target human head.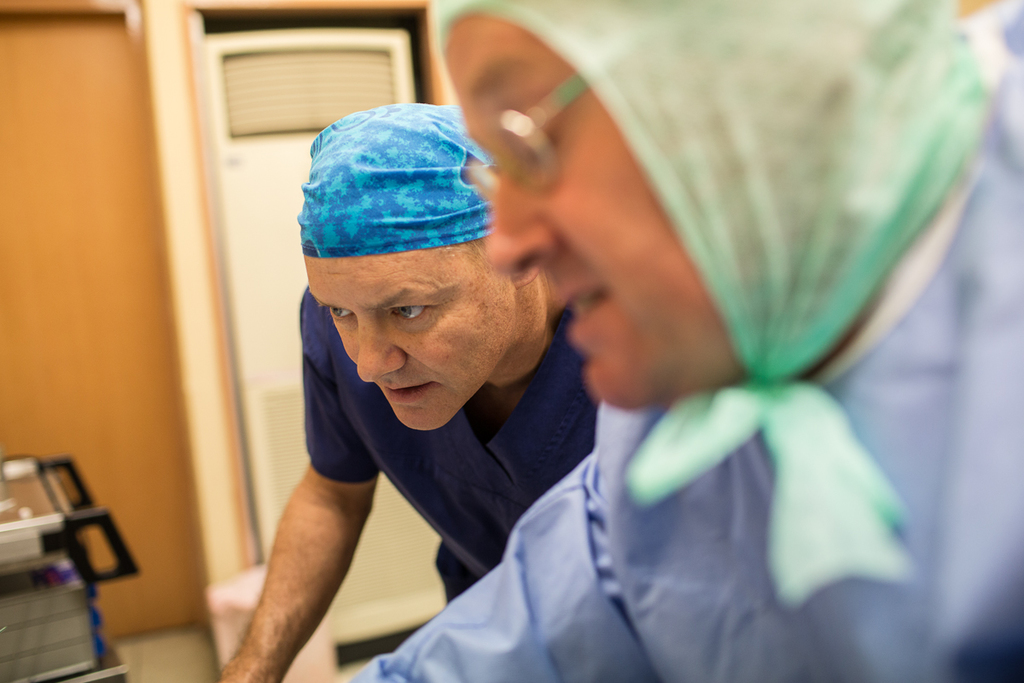
Target region: locate(298, 97, 529, 419).
